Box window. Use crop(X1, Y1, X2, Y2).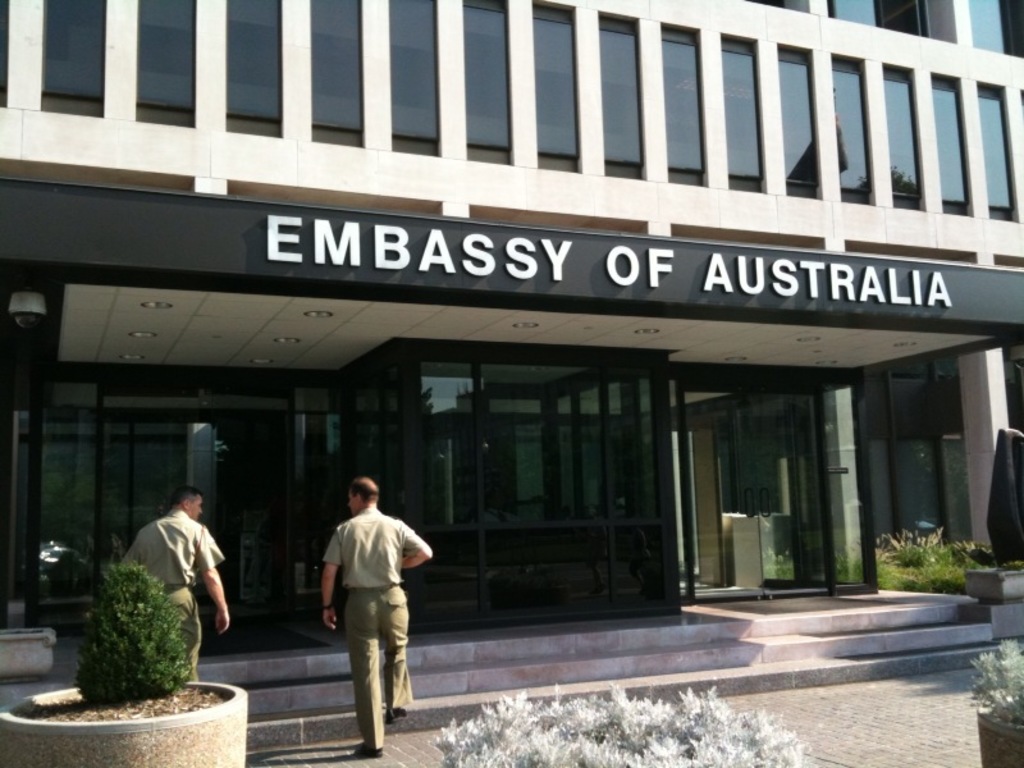
crop(462, 0, 517, 169).
